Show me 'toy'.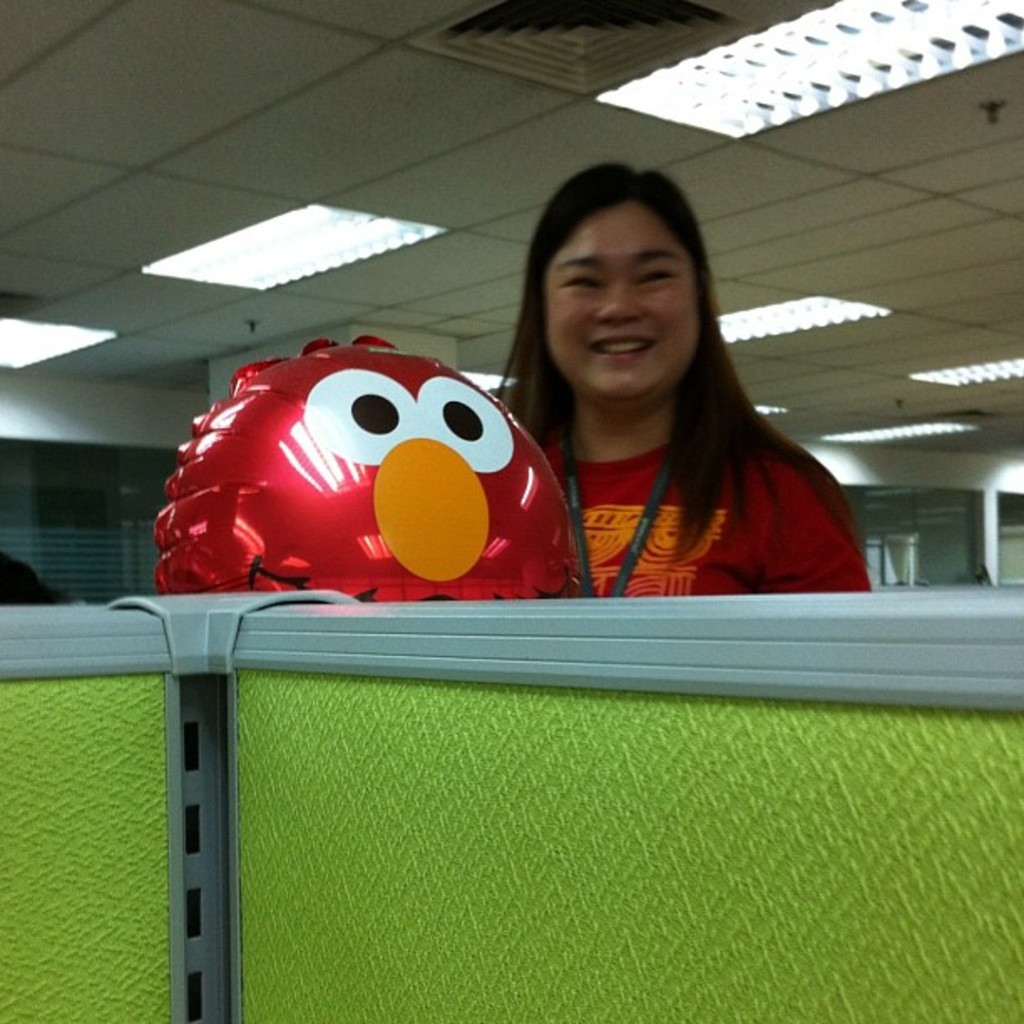
'toy' is here: crop(152, 331, 599, 656).
